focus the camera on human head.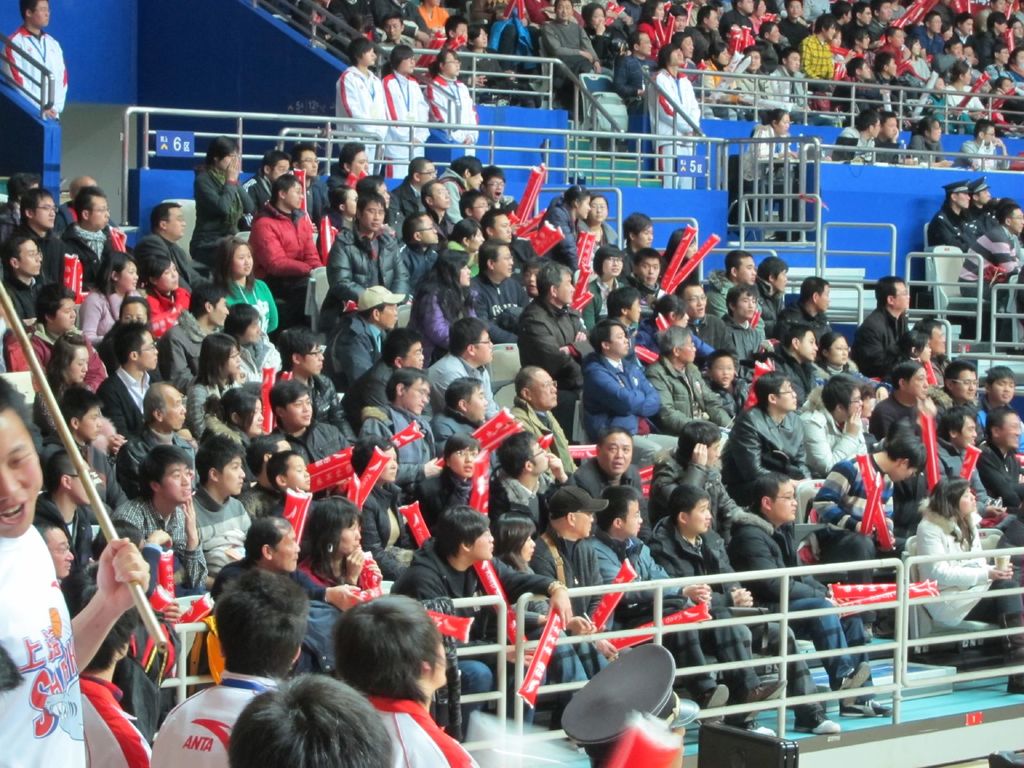
Focus region: left=104, top=248, right=138, bottom=296.
